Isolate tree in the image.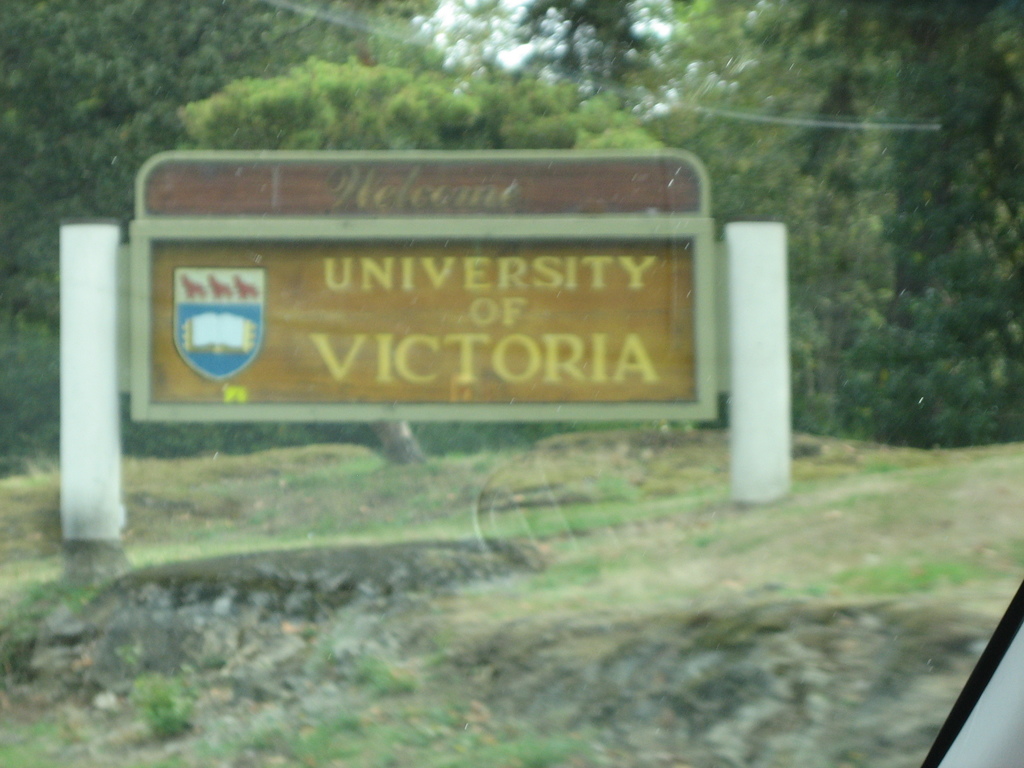
Isolated region: [445, 0, 750, 237].
